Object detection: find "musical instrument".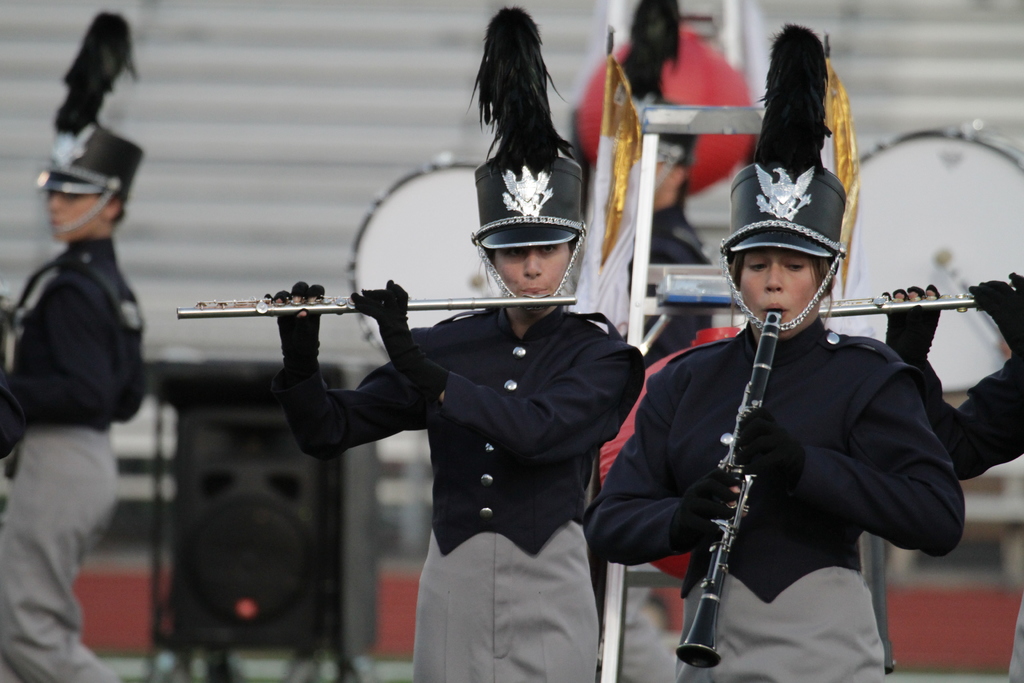
814 284 988 317.
